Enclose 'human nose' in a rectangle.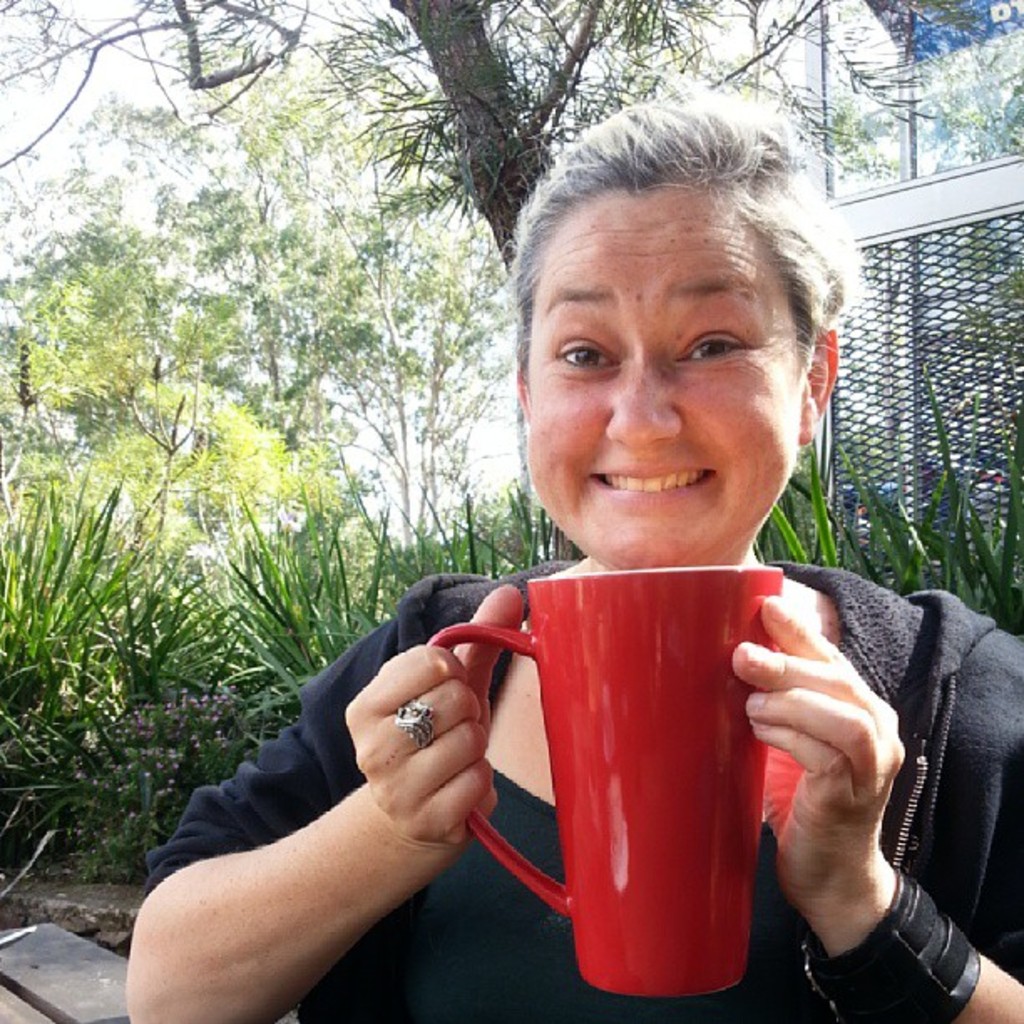
(x1=604, y1=360, x2=679, y2=445).
